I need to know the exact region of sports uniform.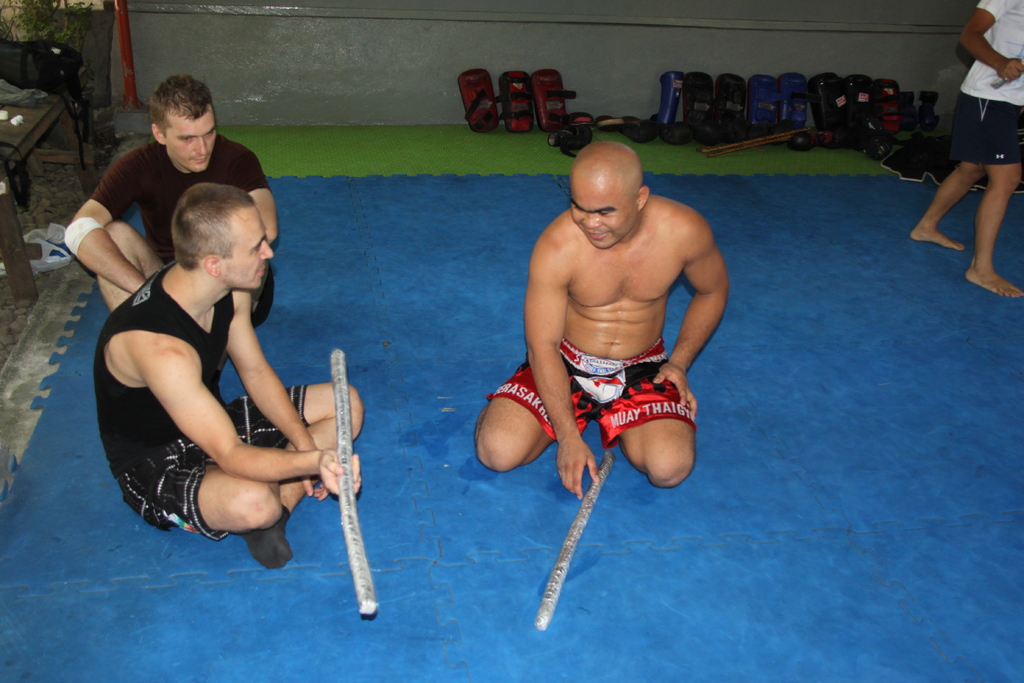
Region: select_region(89, 138, 268, 327).
